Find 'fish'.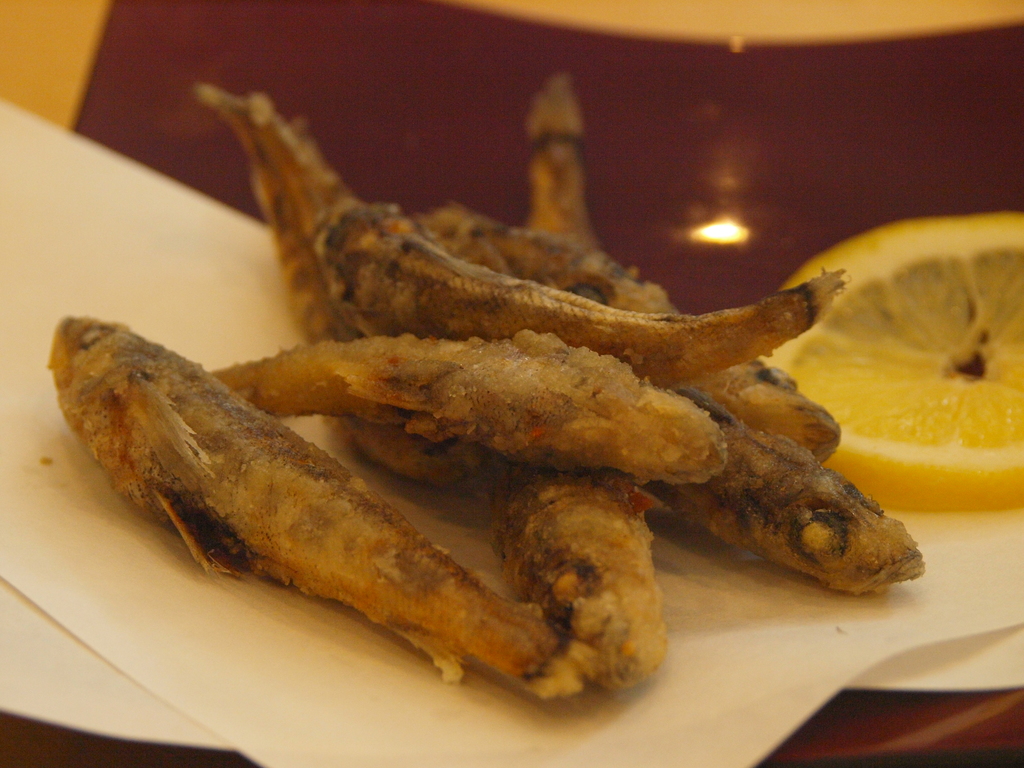
{"left": 485, "top": 456, "right": 677, "bottom": 697}.
